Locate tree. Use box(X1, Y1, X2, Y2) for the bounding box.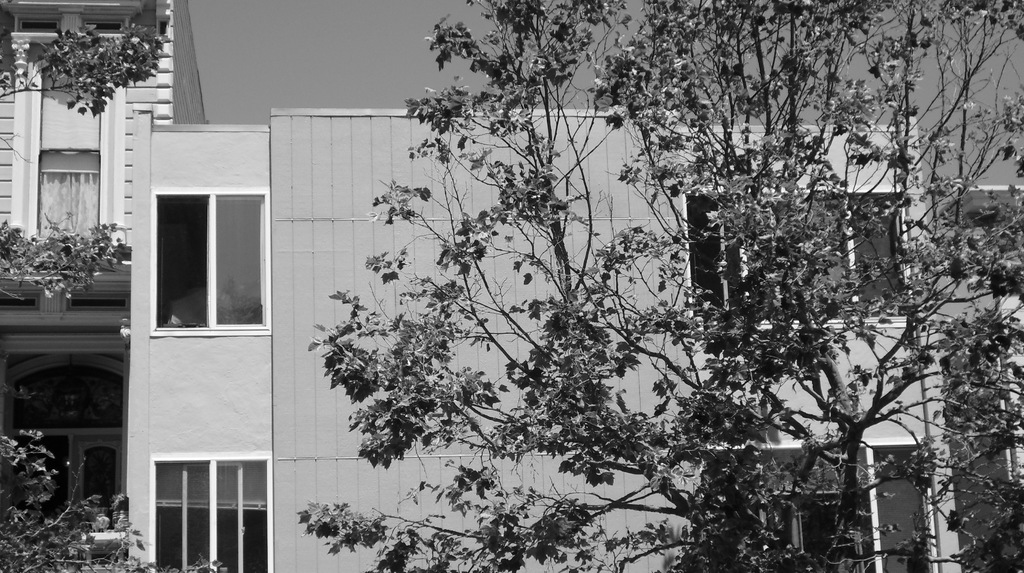
box(0, 21, 220, 572).
